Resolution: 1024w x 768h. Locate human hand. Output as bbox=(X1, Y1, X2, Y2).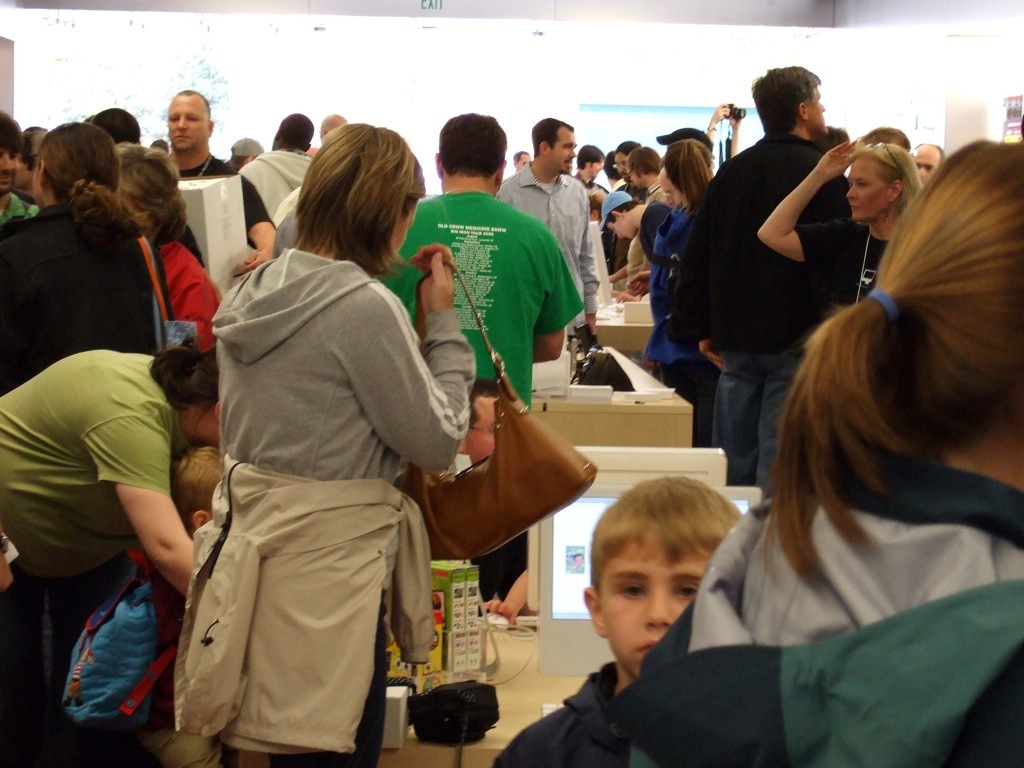
bbox=(615, 292, 630, 304).
